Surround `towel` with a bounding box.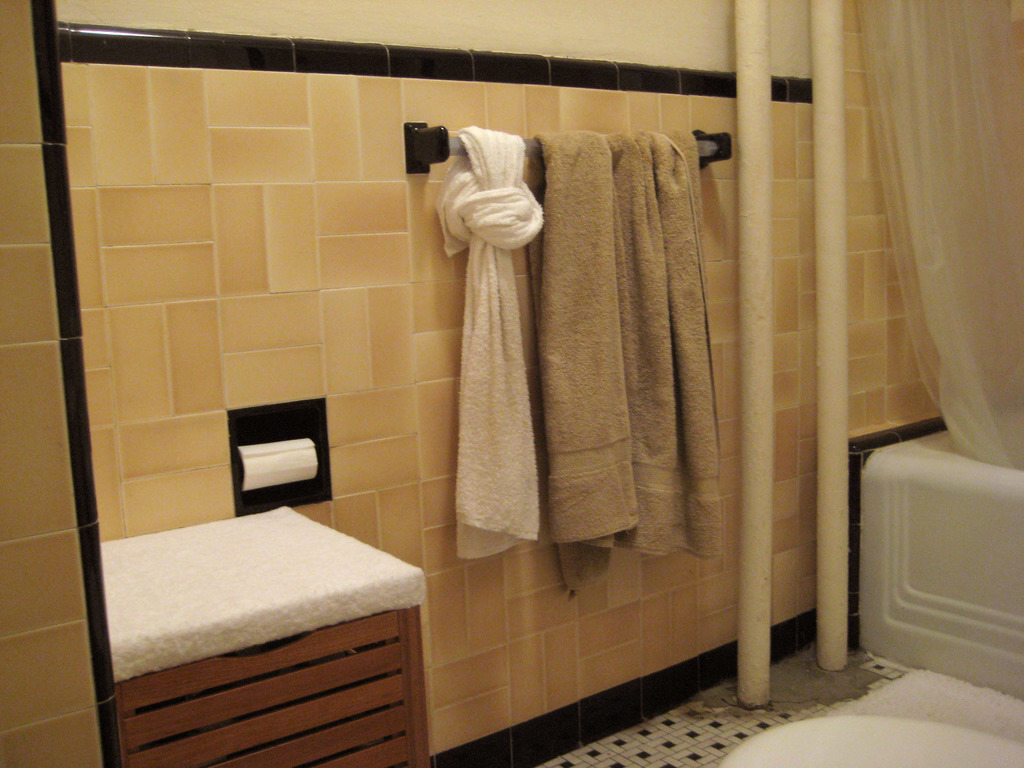
(left=436, top=121, right=547, bottom=561).
